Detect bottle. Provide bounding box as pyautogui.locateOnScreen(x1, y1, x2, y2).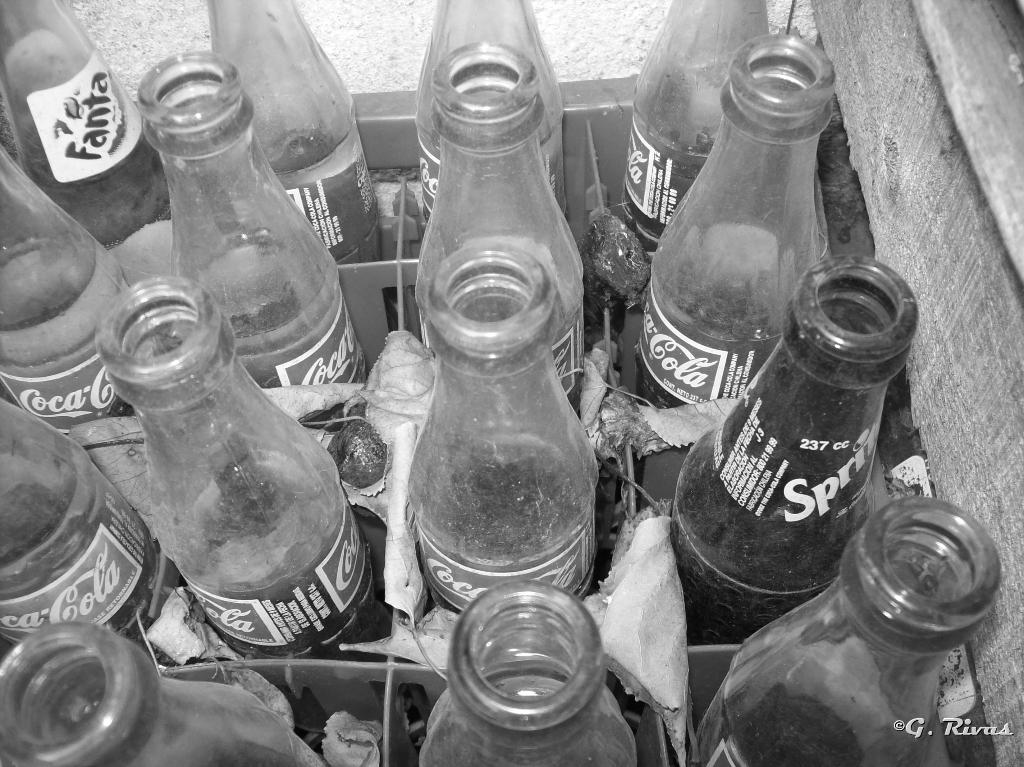
pyautogui.locateOnScreen(694, 499, 1000, 766).
